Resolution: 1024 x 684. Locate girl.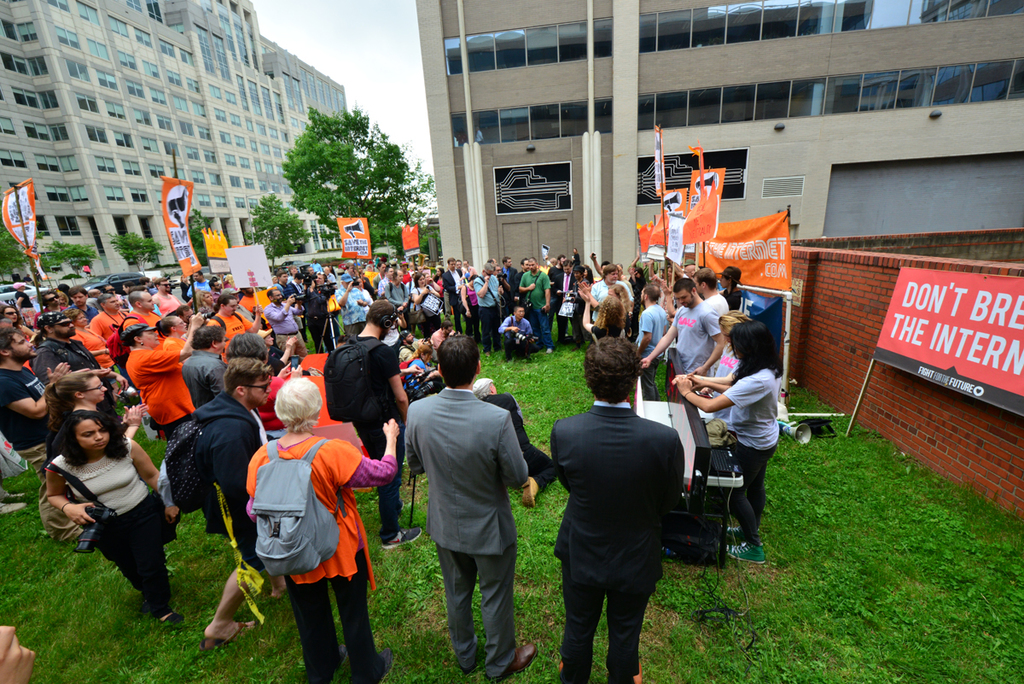
[574, 264, 591, 325].
